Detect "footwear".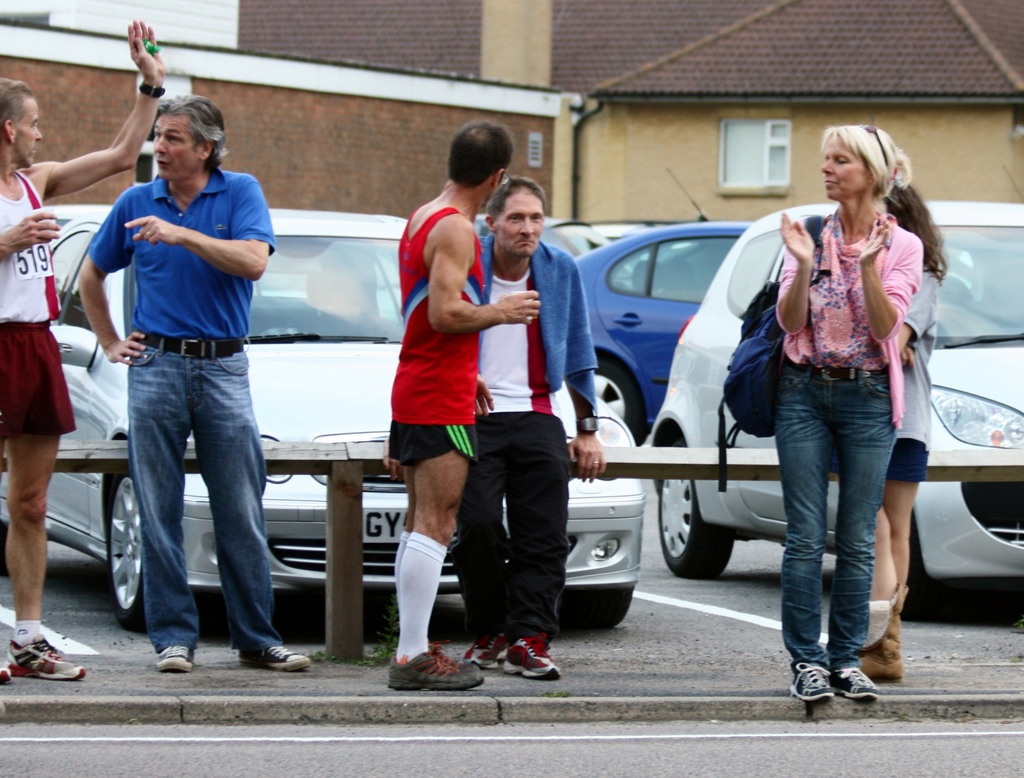
Detected at 12:632:88:681.
